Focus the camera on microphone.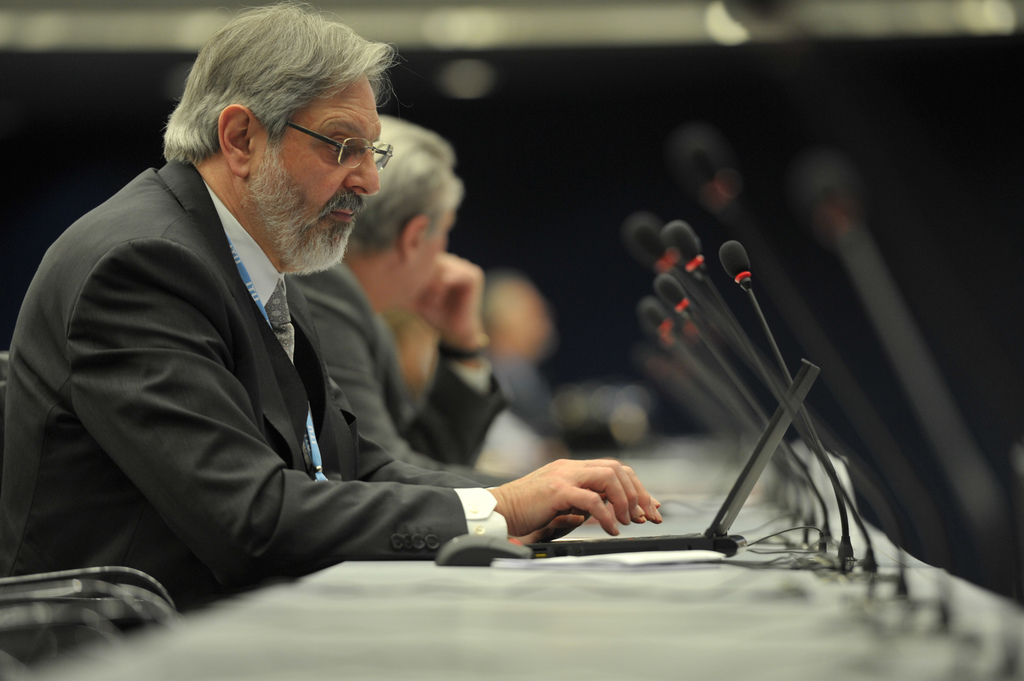
Focus region: (left=640, top=298, right=673, bottom=345).
